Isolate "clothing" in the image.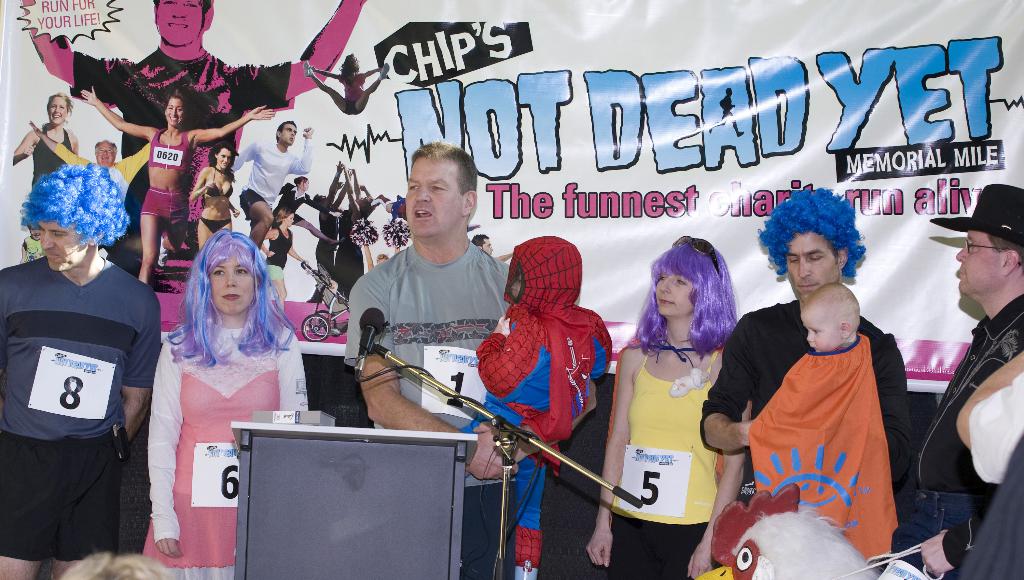
Isolated region: crop(203, 214, 236, 236).
